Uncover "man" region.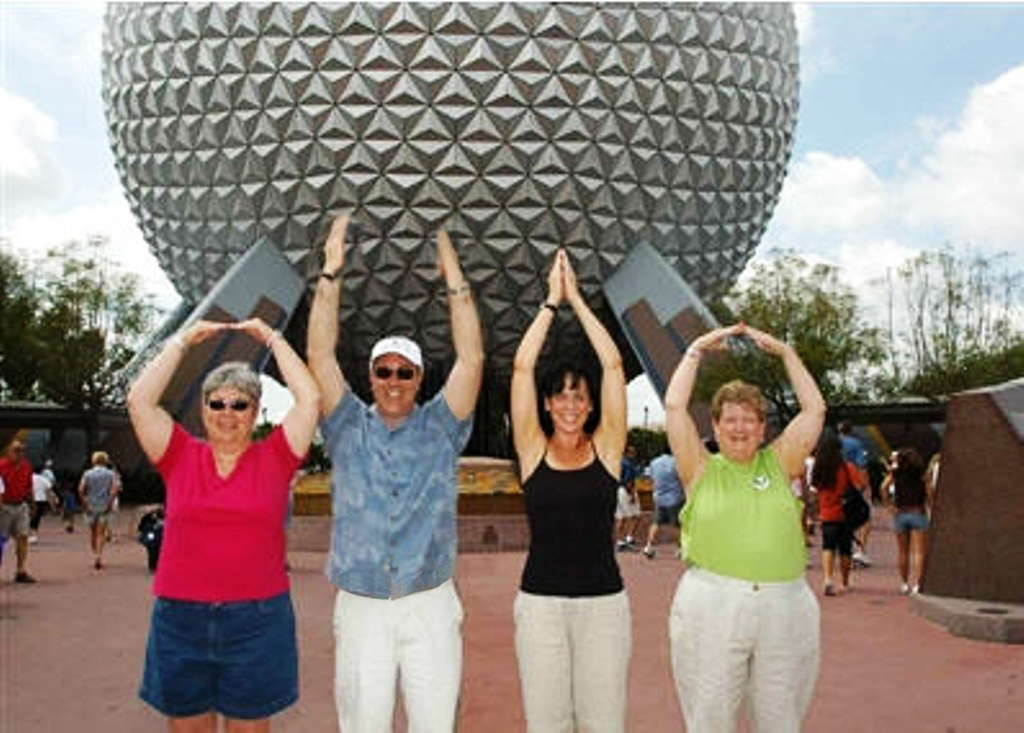
Uncovered: crop(0, 434, 40, 582).
